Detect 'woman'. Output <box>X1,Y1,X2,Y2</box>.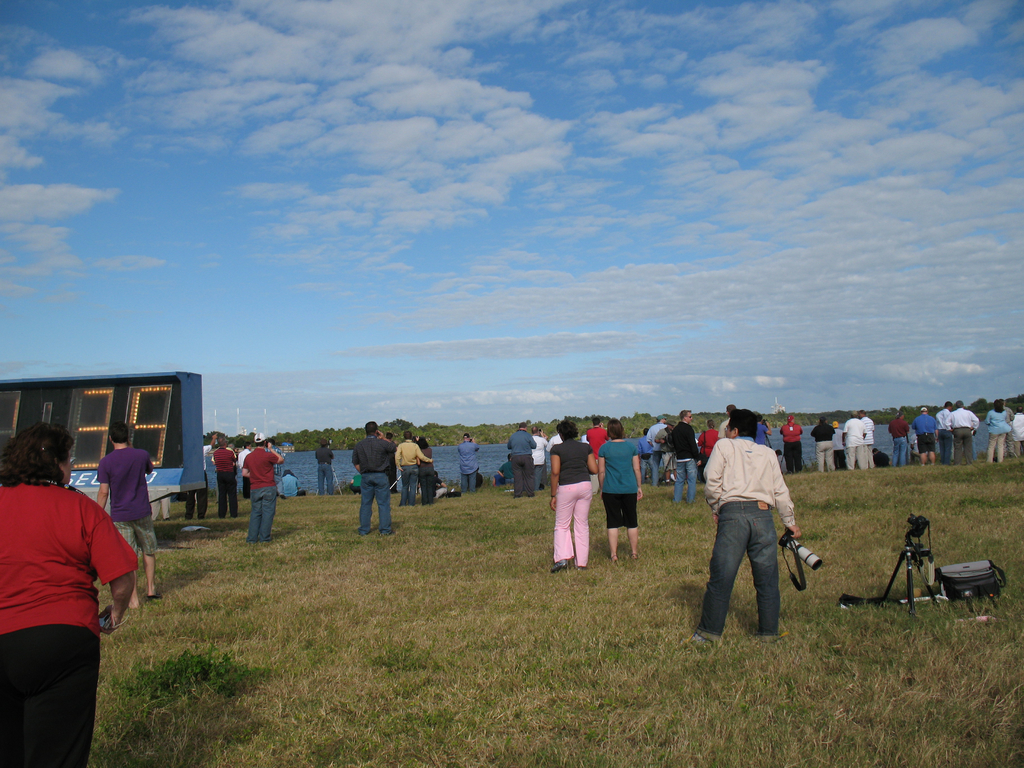
<box>982,397,1011,467</box>.
